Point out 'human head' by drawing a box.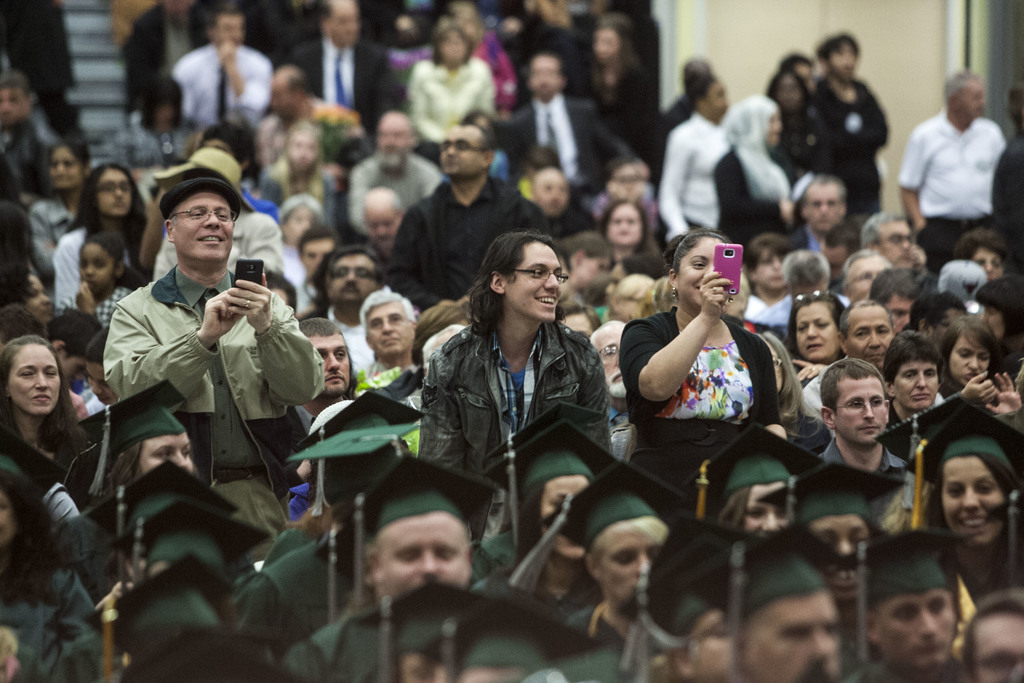
bbox=(530, 164, 572, 220).
